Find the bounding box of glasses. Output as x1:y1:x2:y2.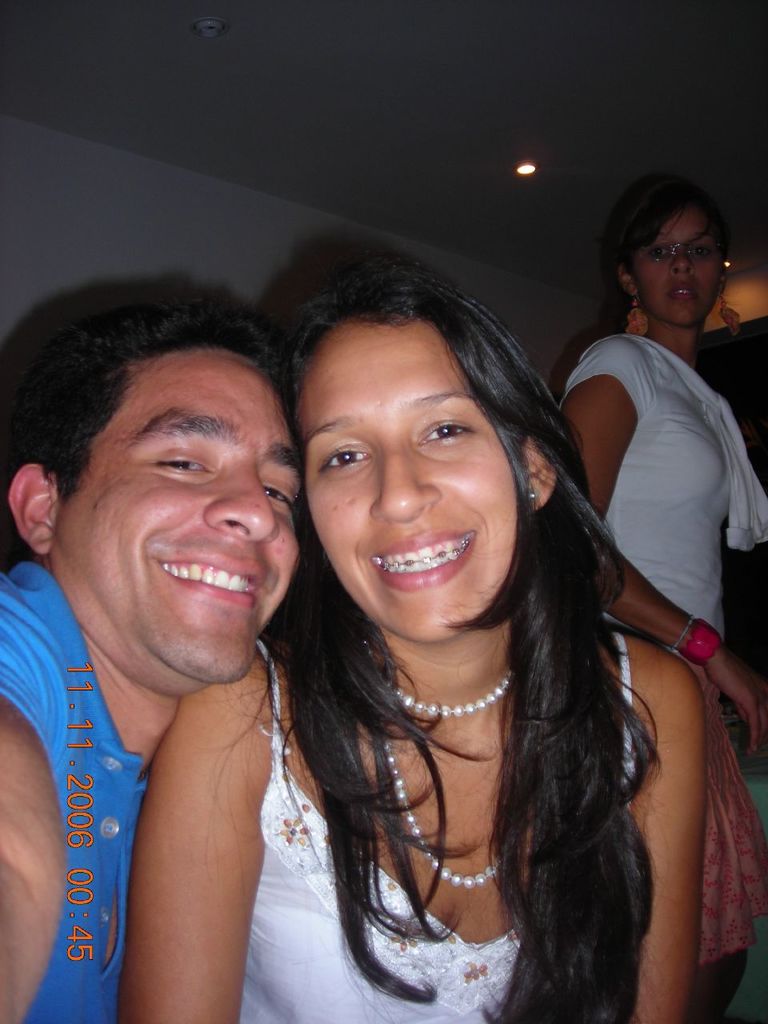
638:237:727:271.
